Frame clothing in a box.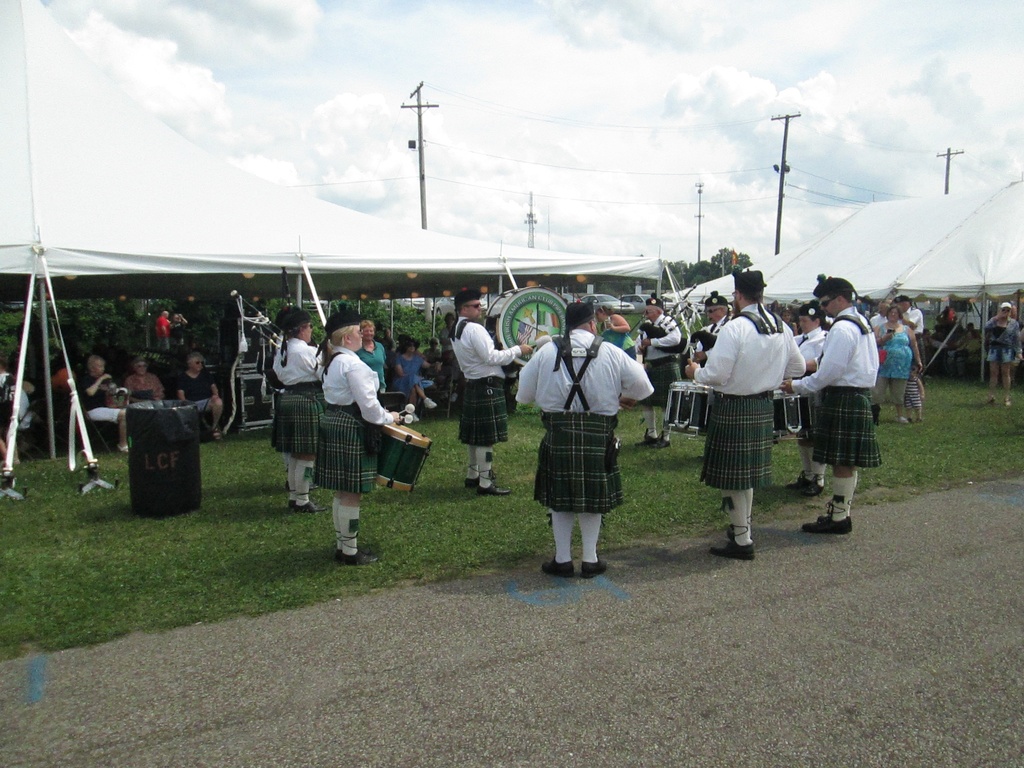
(440, 324, 449, 351).
